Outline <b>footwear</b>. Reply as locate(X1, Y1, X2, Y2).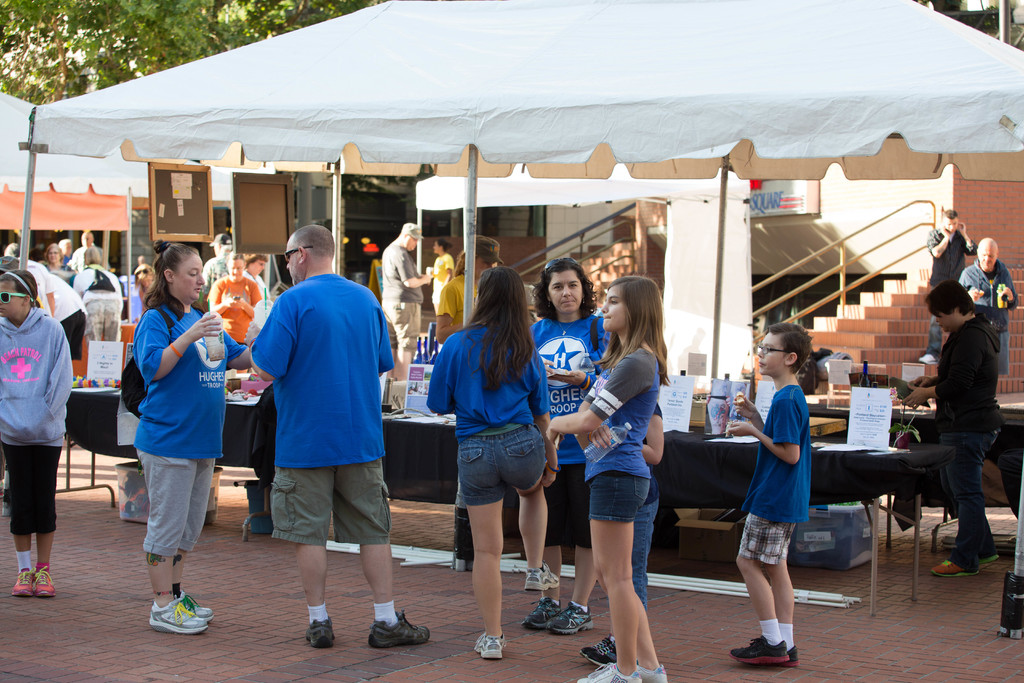
locate(579, 661, 643, 682).
